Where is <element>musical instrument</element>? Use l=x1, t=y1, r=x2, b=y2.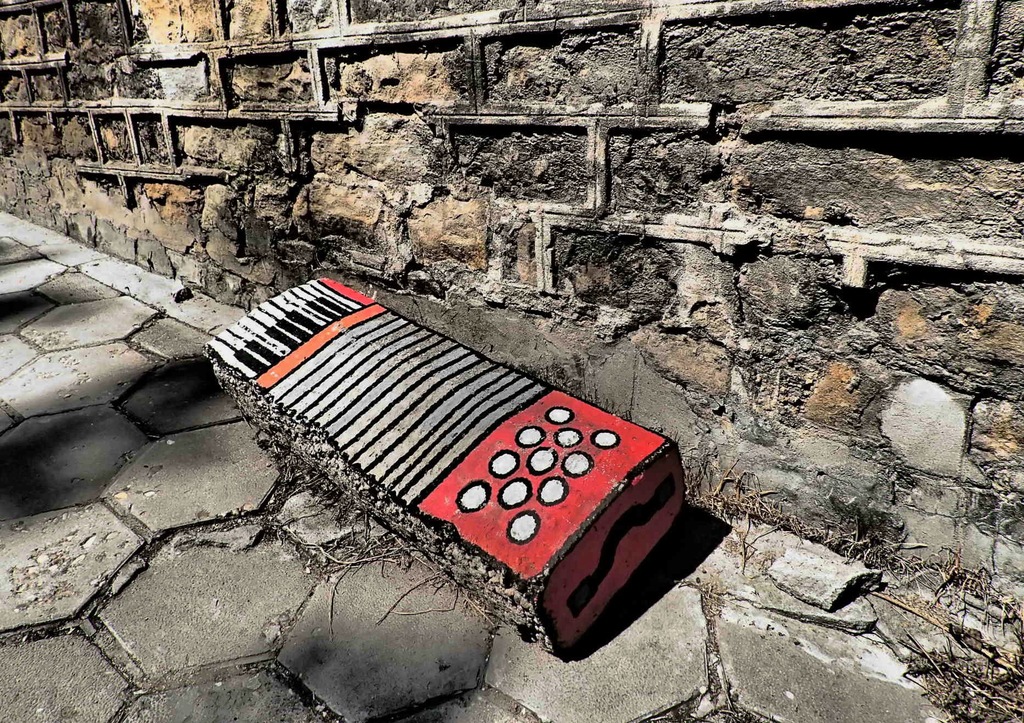
l=207, t=270, r=683, b=652.
